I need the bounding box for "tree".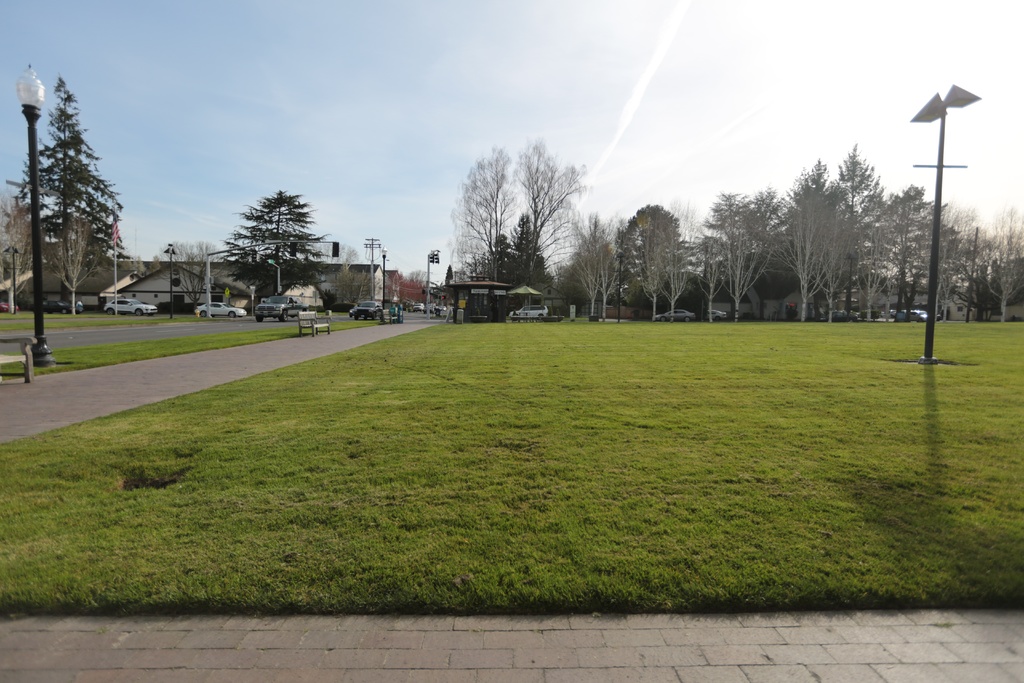
Here it is: x1=457 y1=135 x2=573 y2=310.
